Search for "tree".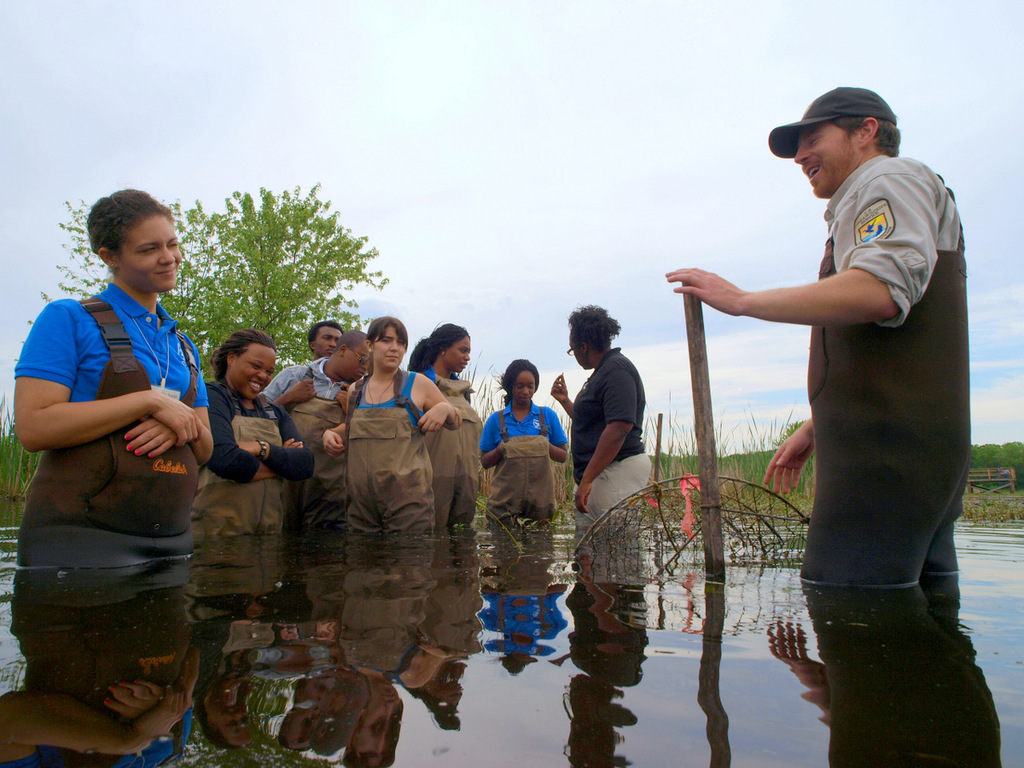
Found at box(163, 177, 383, 382).
